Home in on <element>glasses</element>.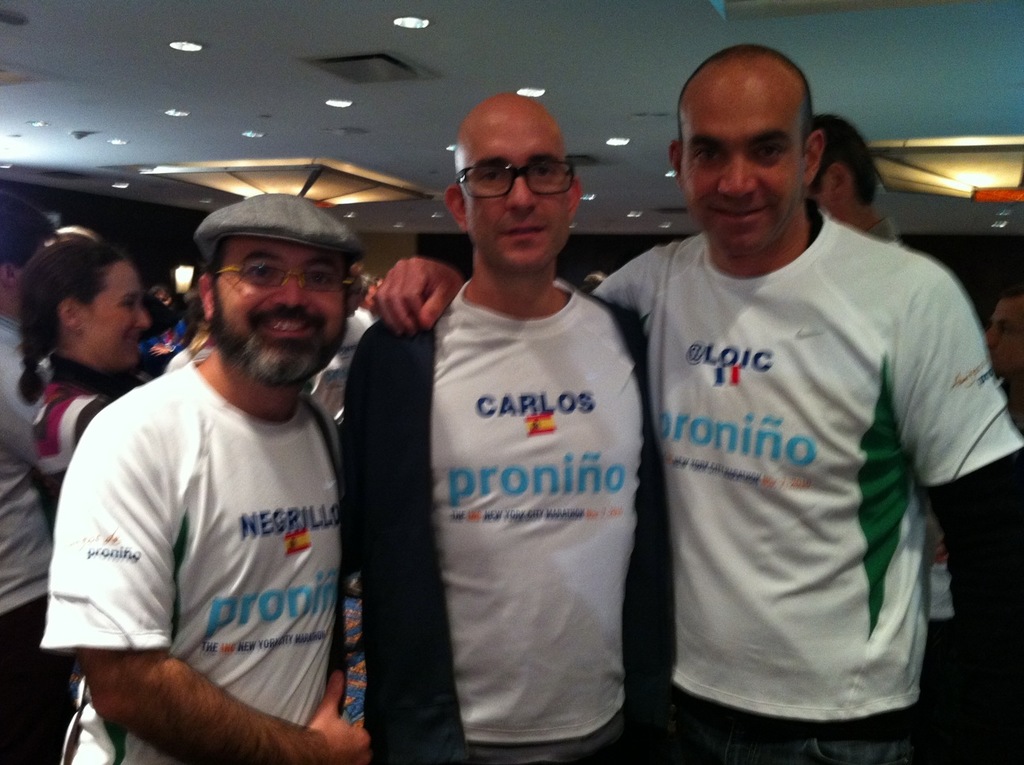
Homed in at 213,261,357,296.
